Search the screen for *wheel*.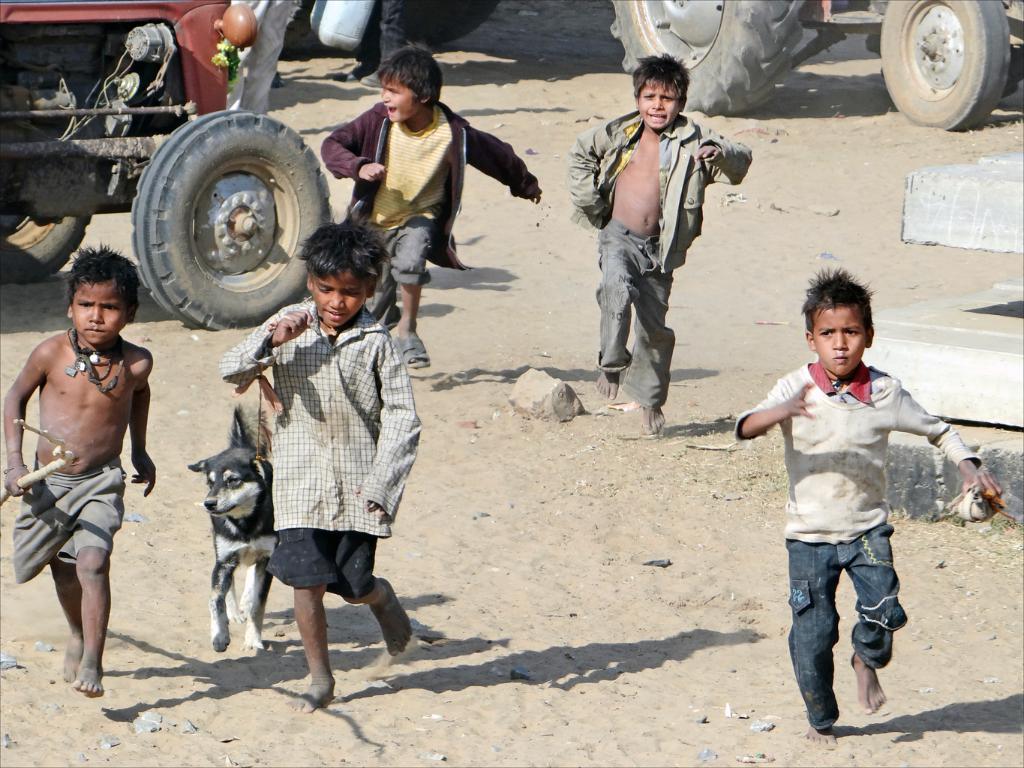
Found at [378, 0, 500, 40].
